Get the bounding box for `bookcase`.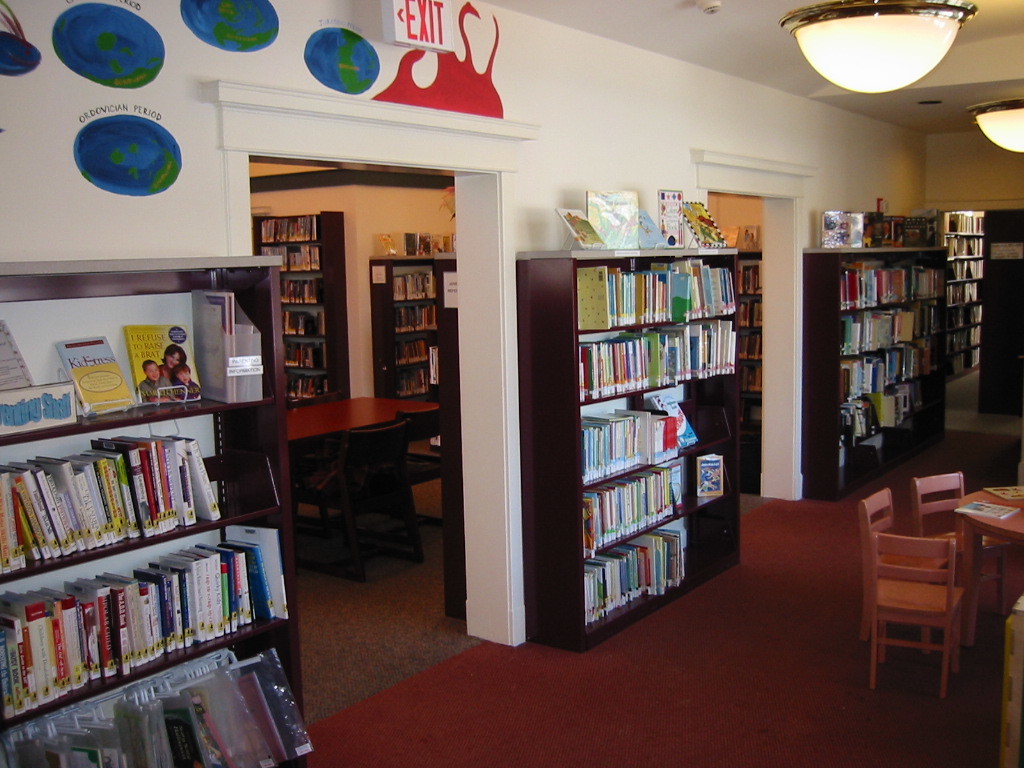
BBox(433, 256, 465, 622).
